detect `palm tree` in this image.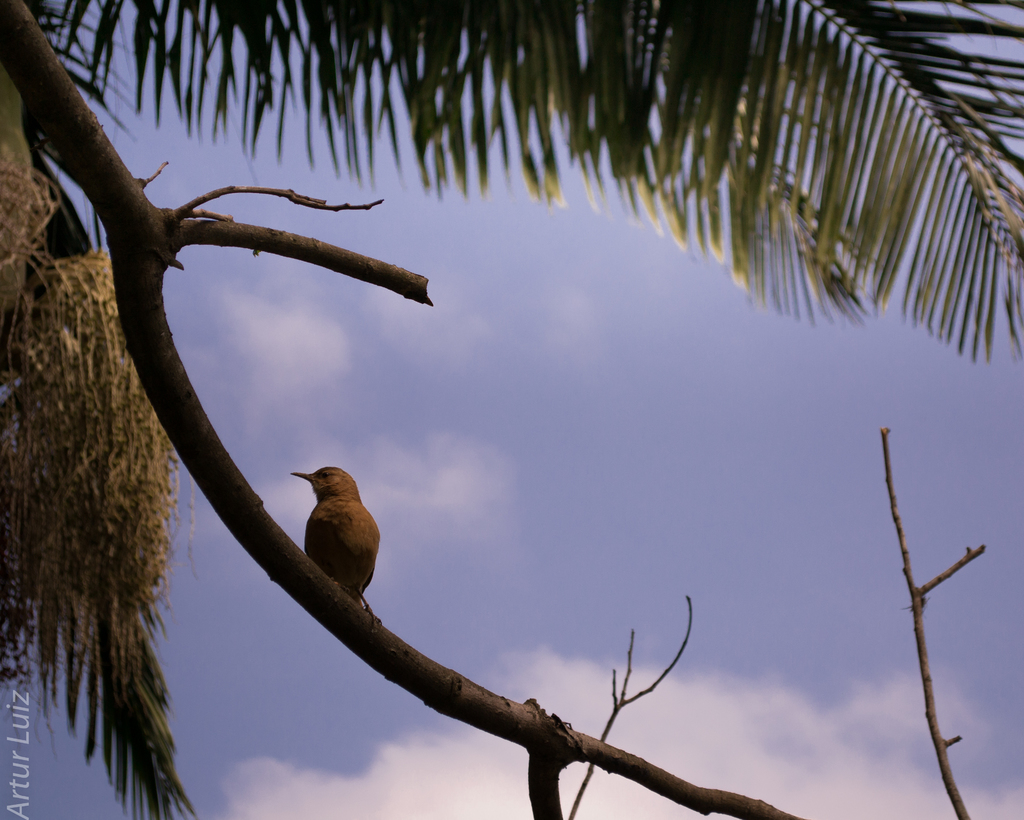
Detection: <box>0,0,1023,356</box>.
